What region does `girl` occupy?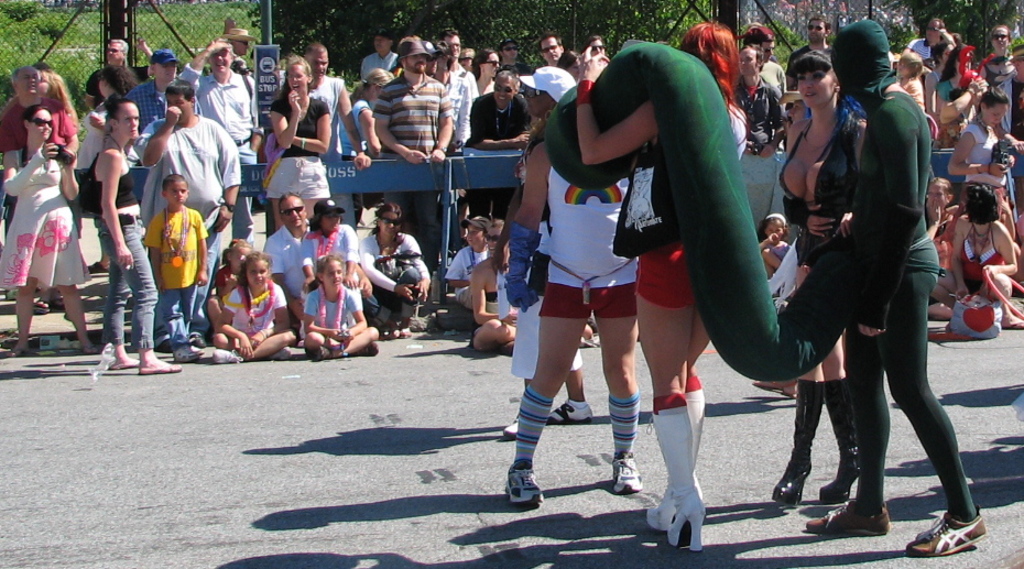
pyautogui.locateOnScreen(471, 217, 520, 353).
